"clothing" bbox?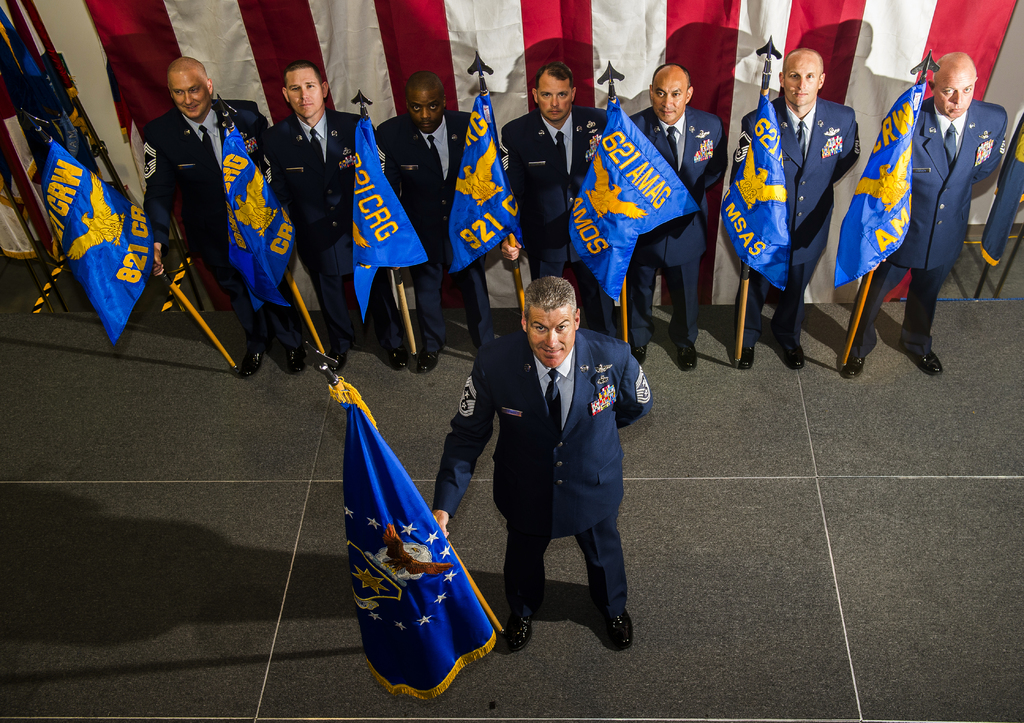
x1=742 y1=93 x2=865 y2=345
